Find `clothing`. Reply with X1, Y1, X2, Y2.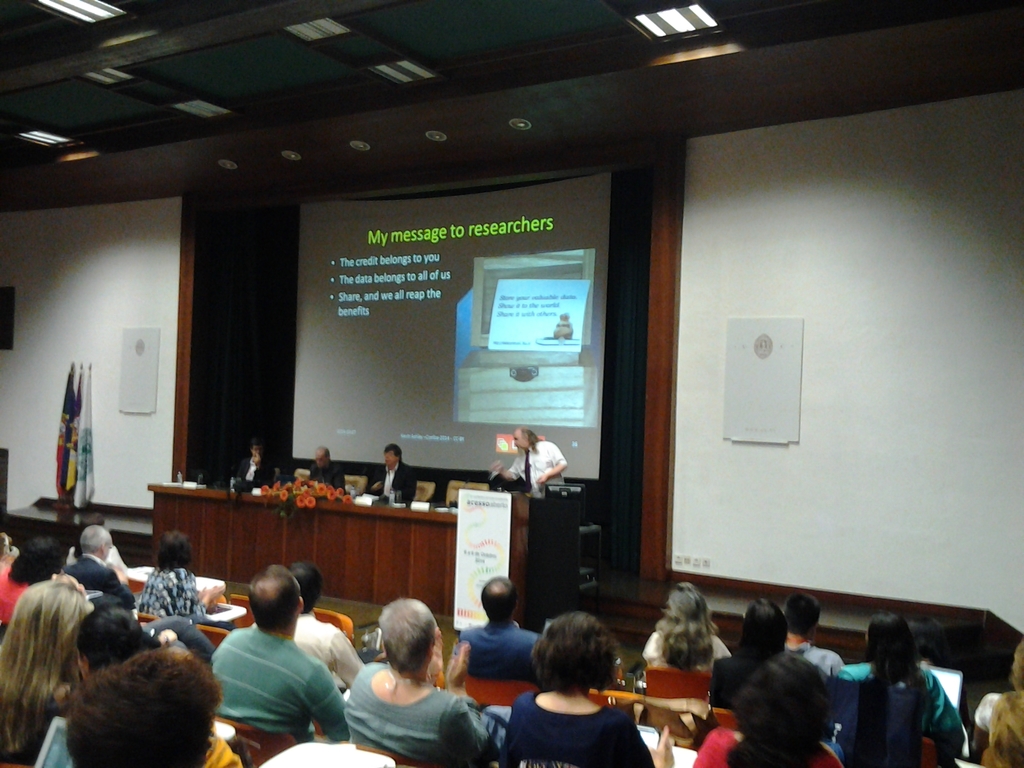
342, 662, 482, 762.
